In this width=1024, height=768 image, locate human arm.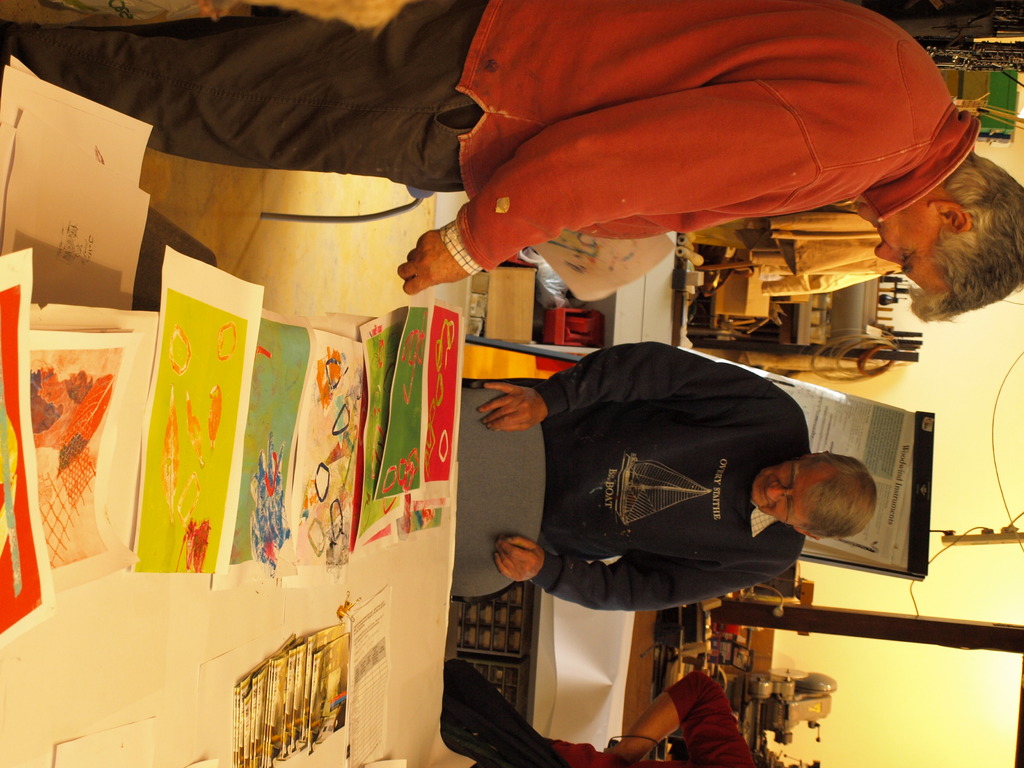
Bounding box: {"x1": 394, "y1": 81, "x2": 798, "y2": 291}.
